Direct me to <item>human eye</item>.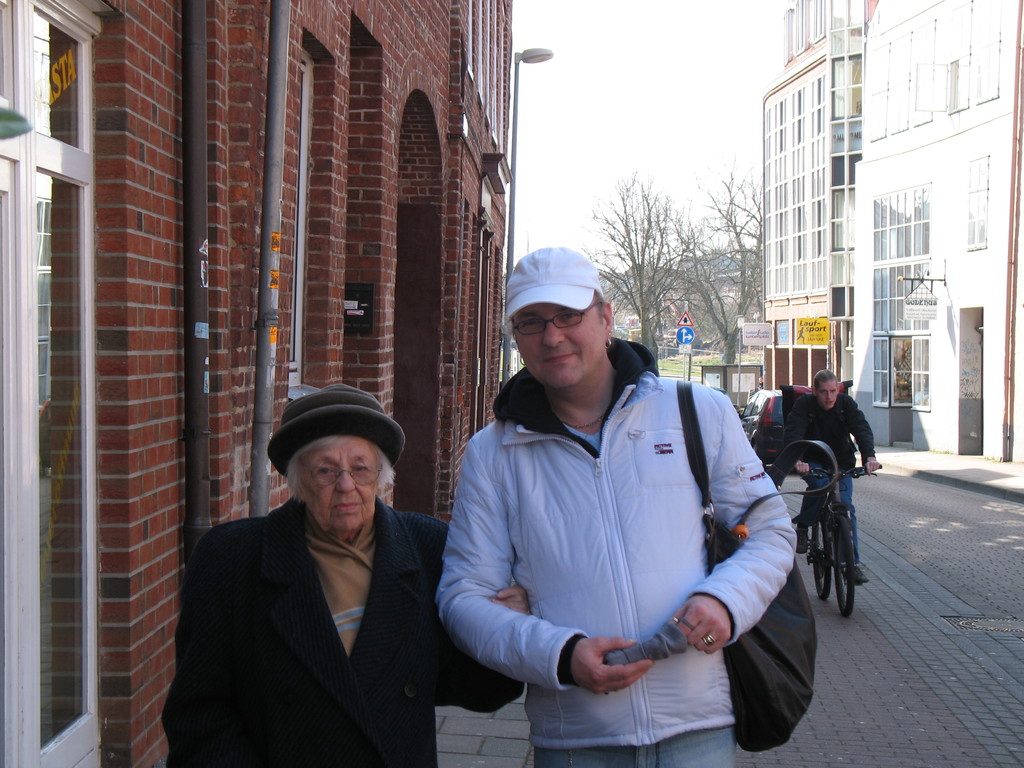
Direction: {"left": 831, "top": 388, "right": 836, "bottom": 393}.
